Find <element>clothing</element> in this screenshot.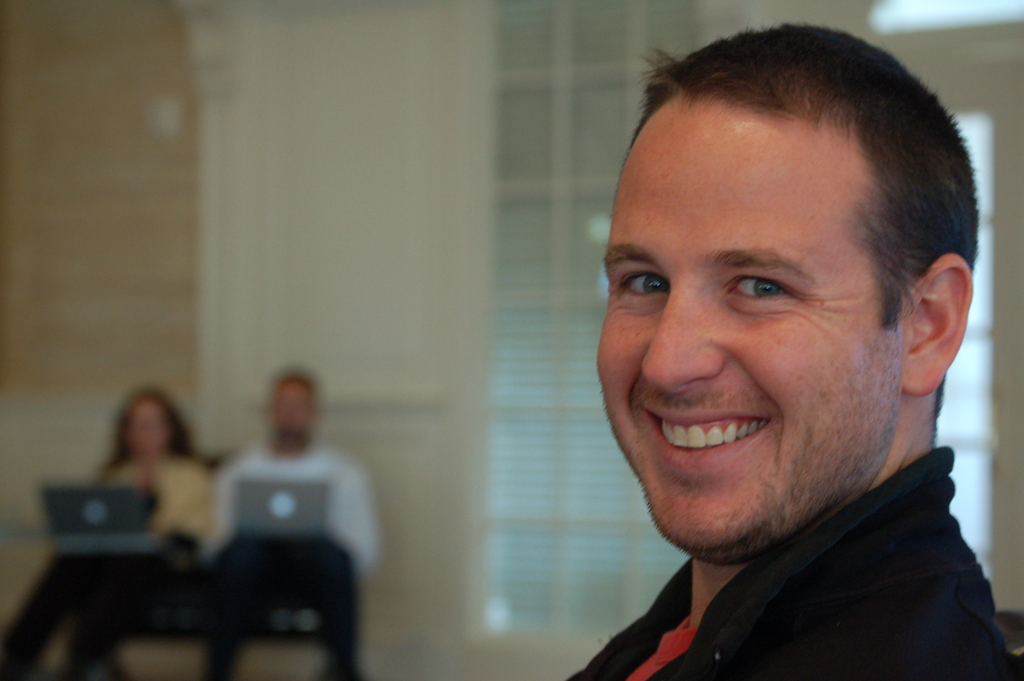
The bounding box for <element>clothing</element> is bbox(564, 438, 1023, 680).
